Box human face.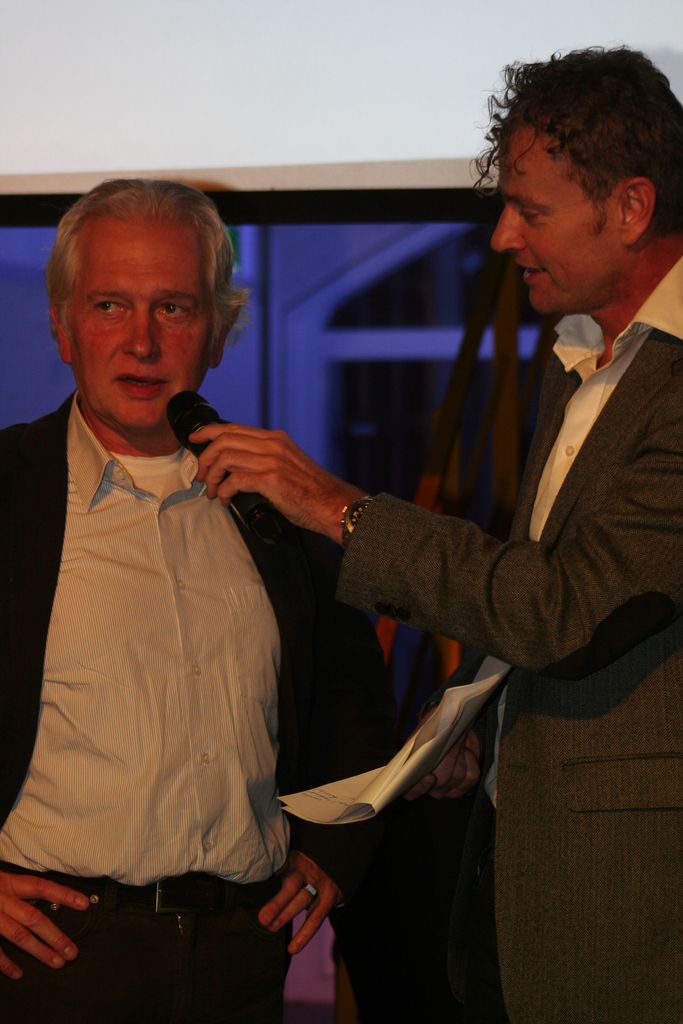
64:219:206:429.
